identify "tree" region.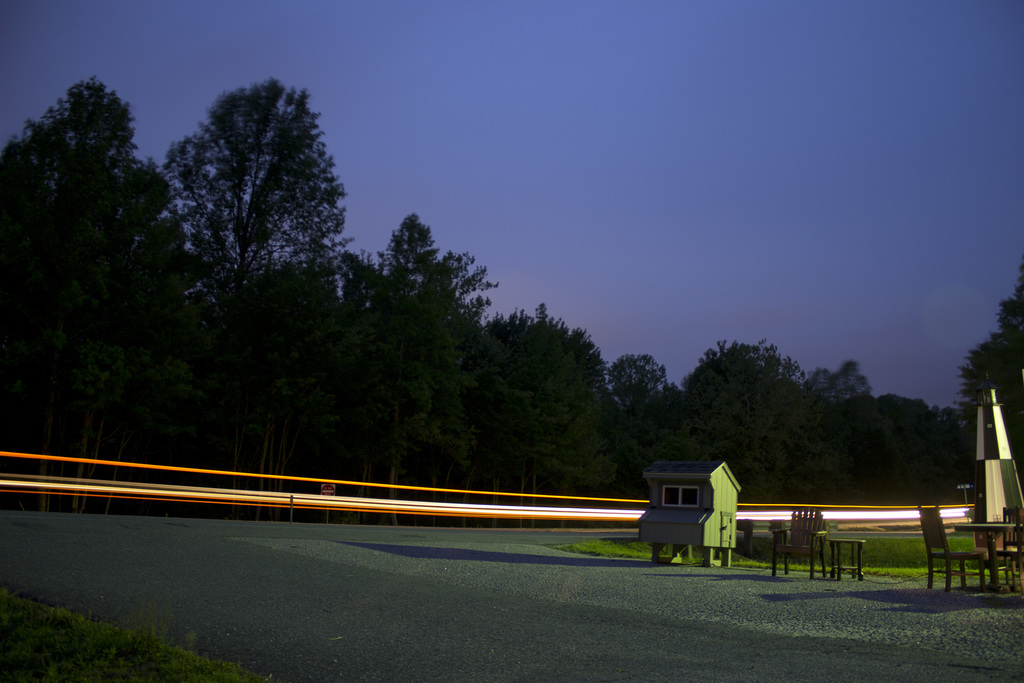
Region: 146, 72, 359, 429.
